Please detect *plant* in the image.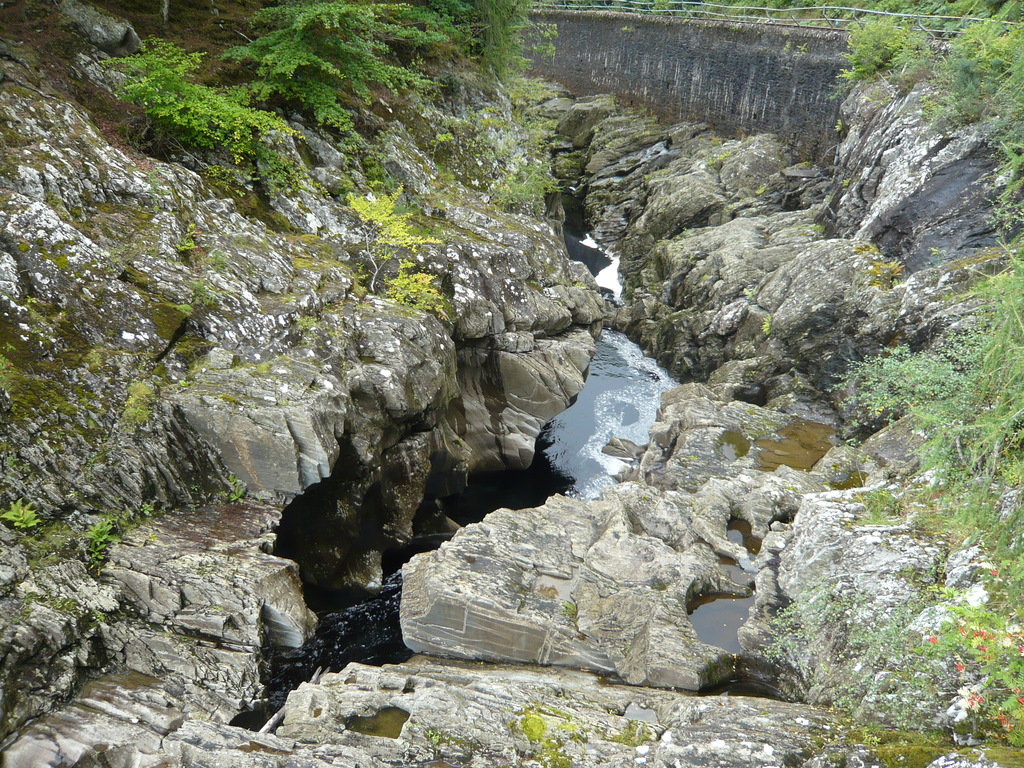
{"left": 515, "top": 0, "right": 564, "bottom": 72}.
